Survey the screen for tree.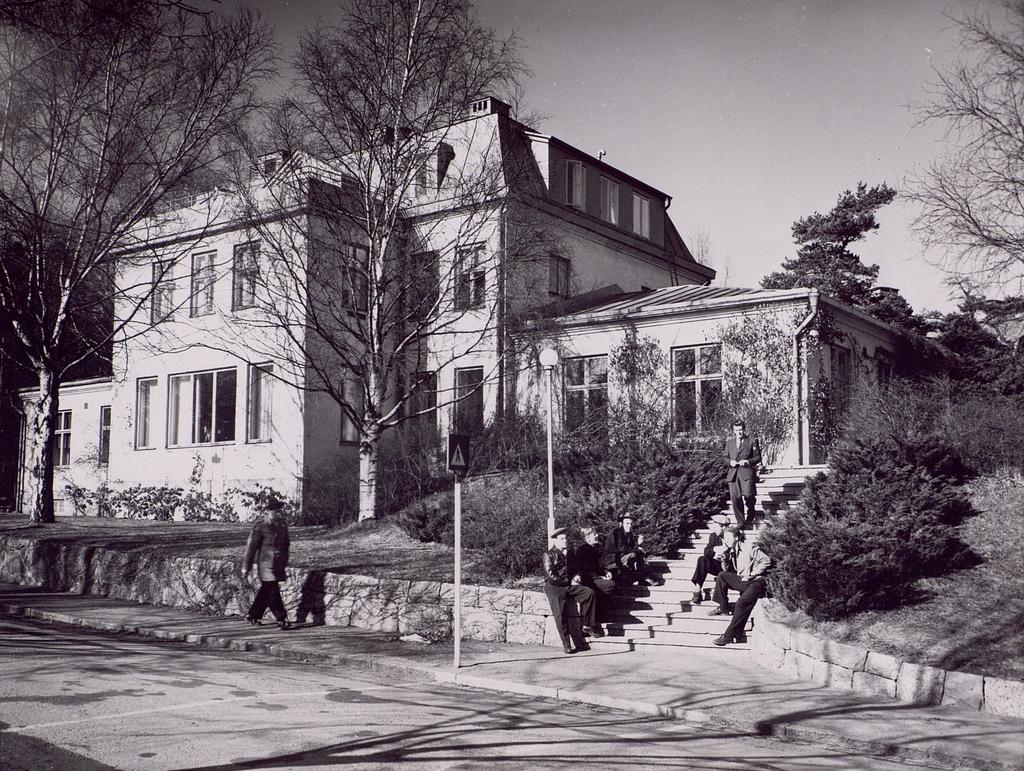
Survey found: pyautogui.locateOnScreen(175, 0, 593, 531).
